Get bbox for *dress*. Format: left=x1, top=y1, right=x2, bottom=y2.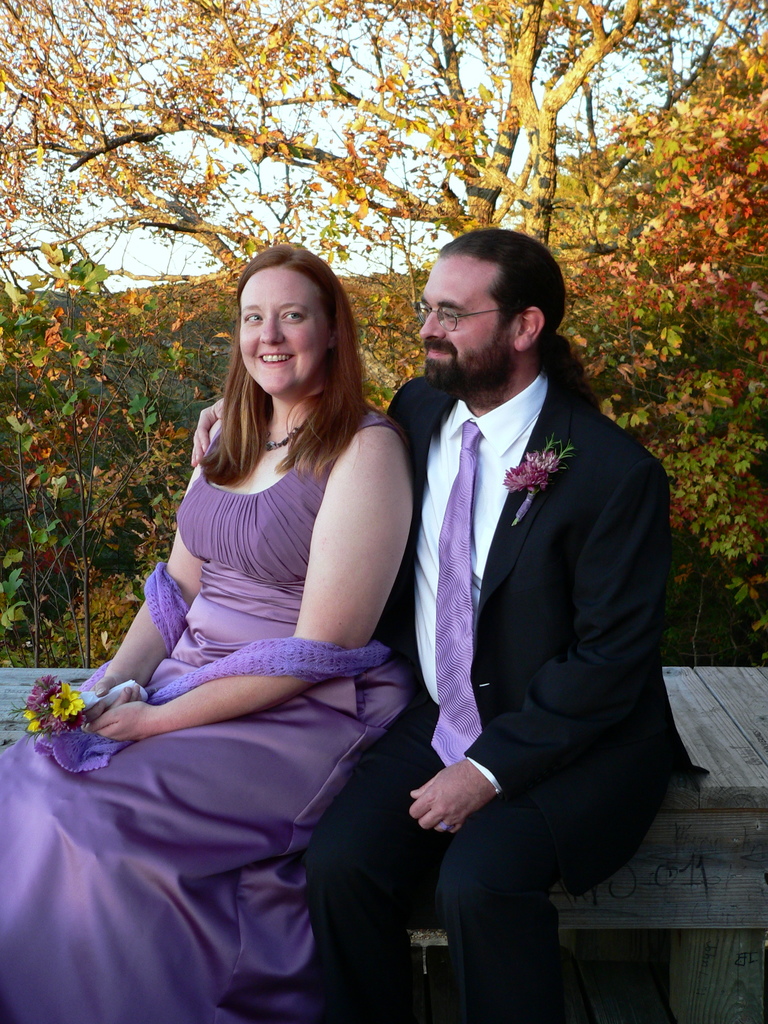
left=0, top=407, right=419, bottom=1023.
